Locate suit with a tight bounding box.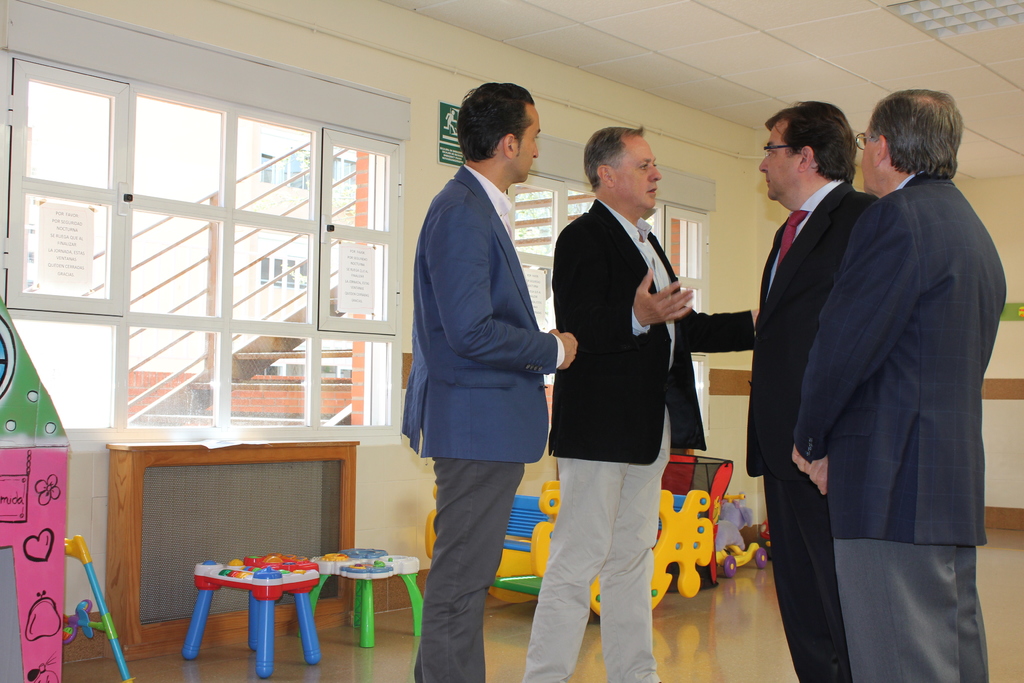
[x1=789, y1=169, x2=1007, y2=682].
